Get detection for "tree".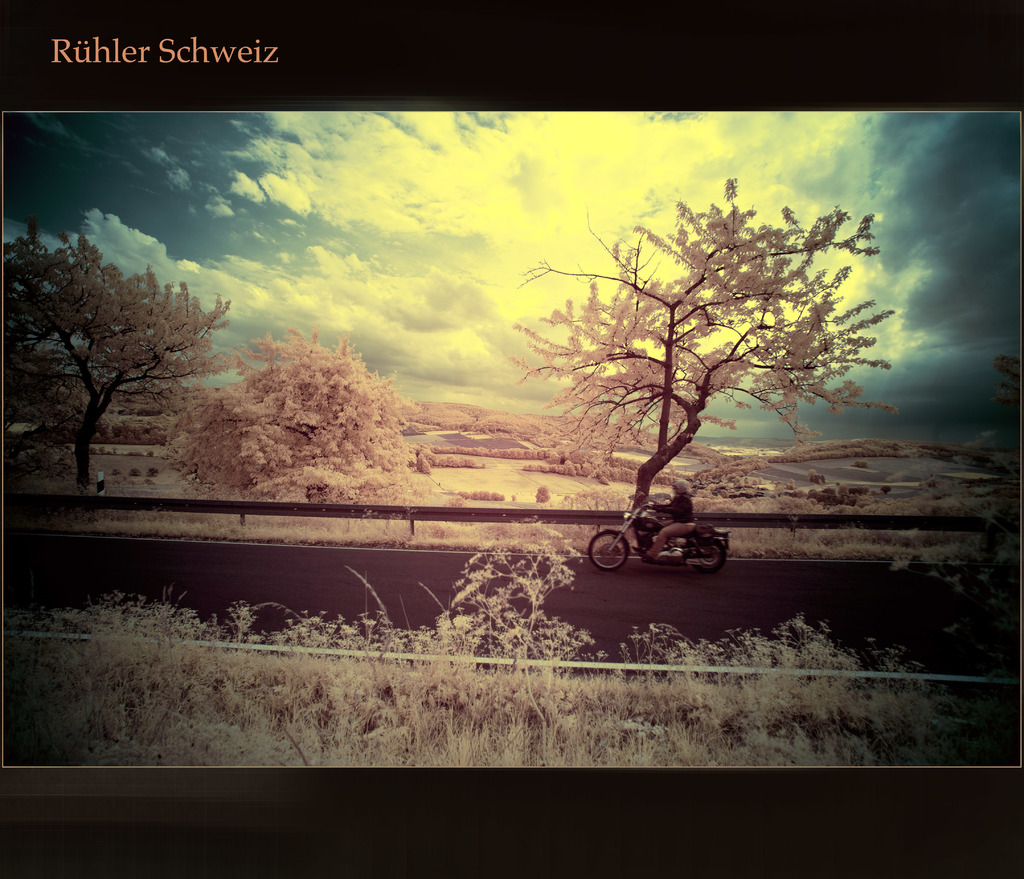
Detection: [147,322,424,495].
